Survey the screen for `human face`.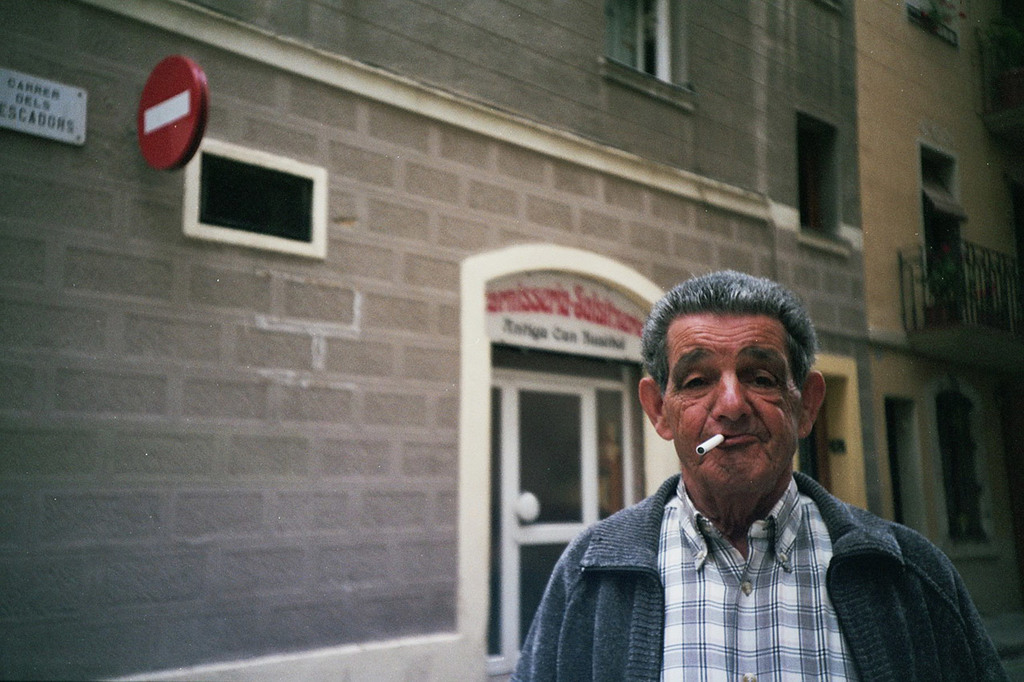
Survey found: bbox=[668, 308, 801, 489].
